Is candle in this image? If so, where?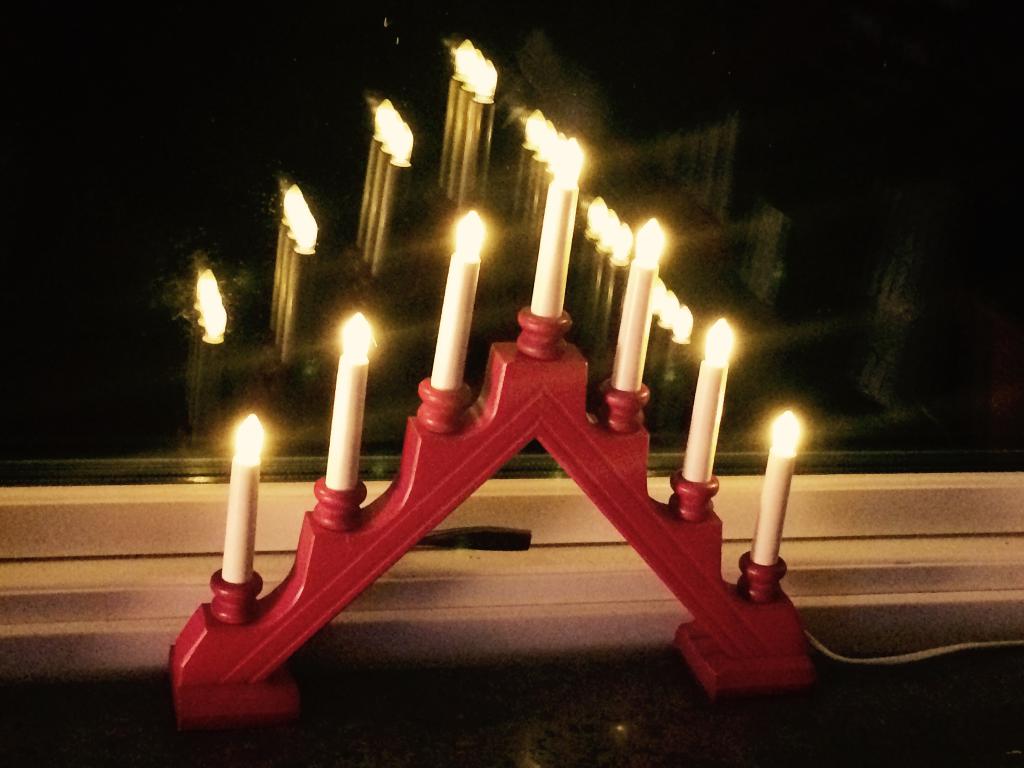
Yes, at <region>225, 410, 267, 589</region>.
